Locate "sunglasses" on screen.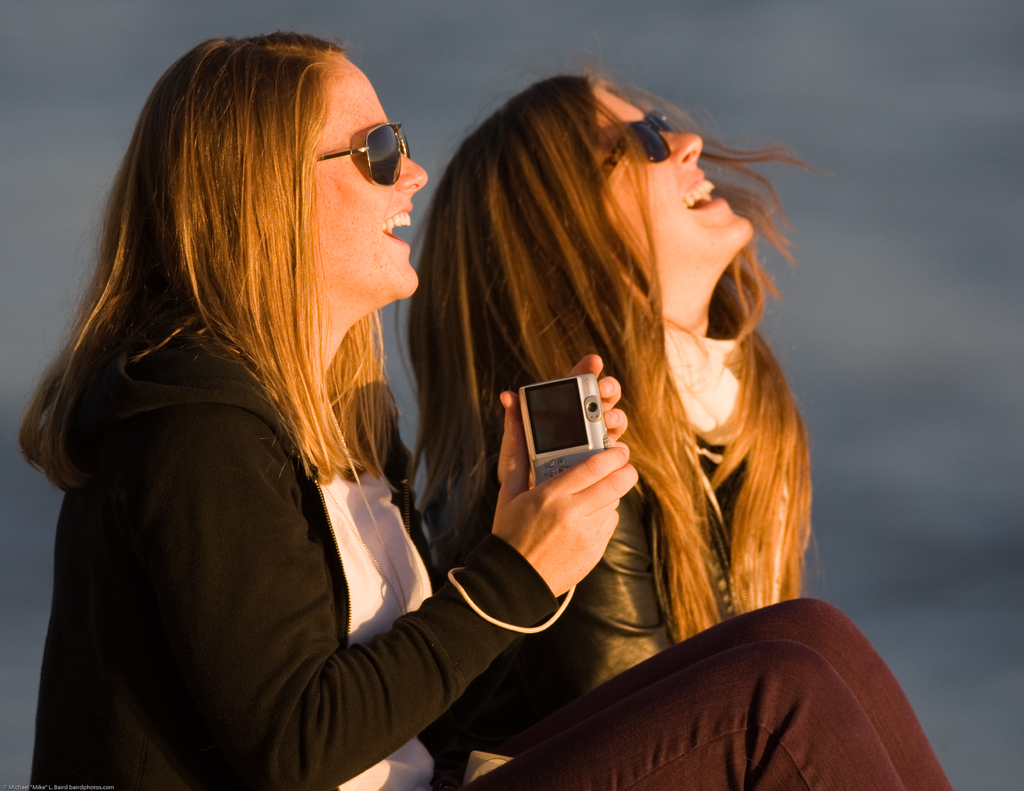
On screen at [596,111,673,194].
